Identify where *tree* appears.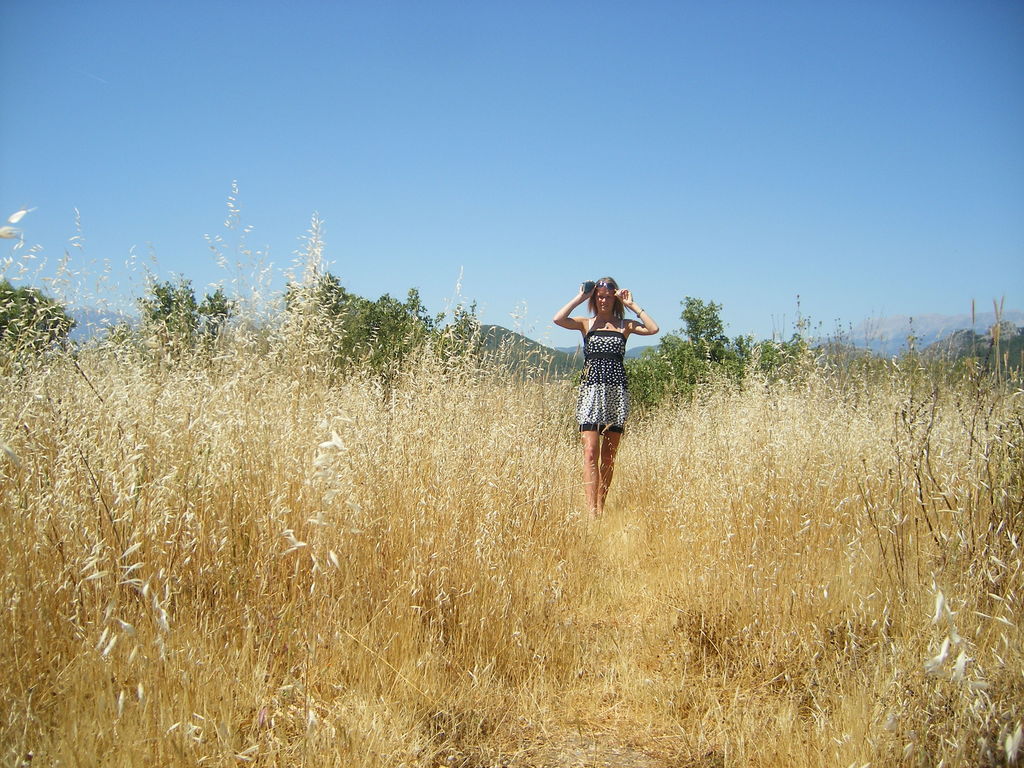
Appears at 116/264/202/369.
